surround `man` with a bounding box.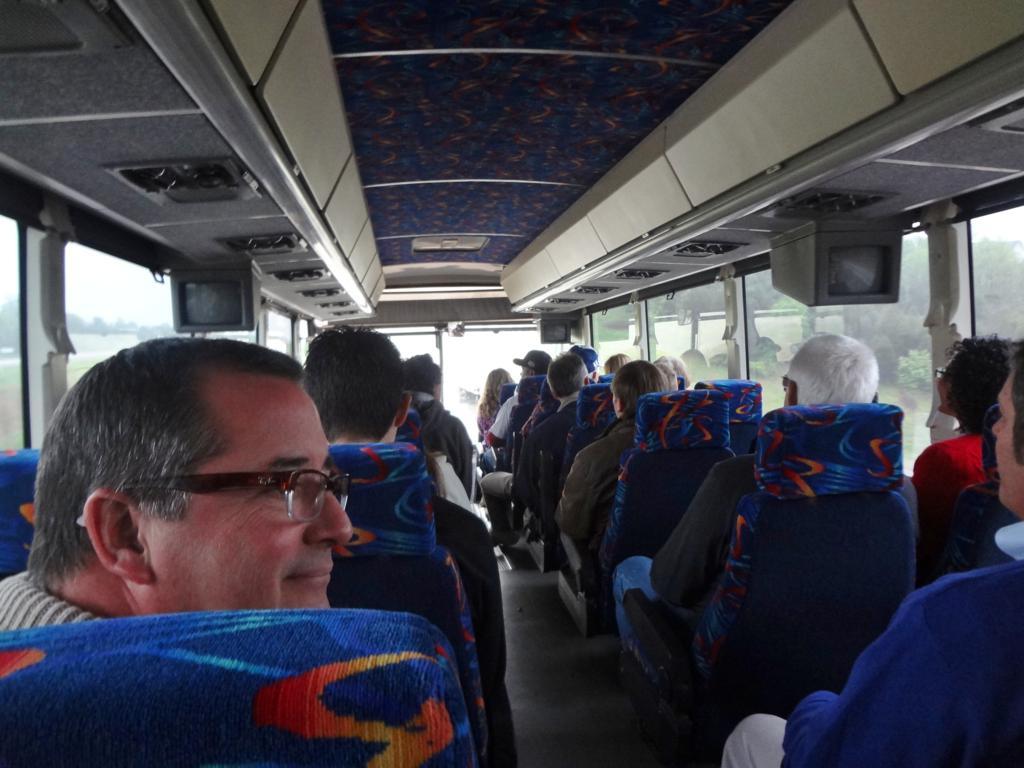
bbox=(718, 338, 1023, 767).
